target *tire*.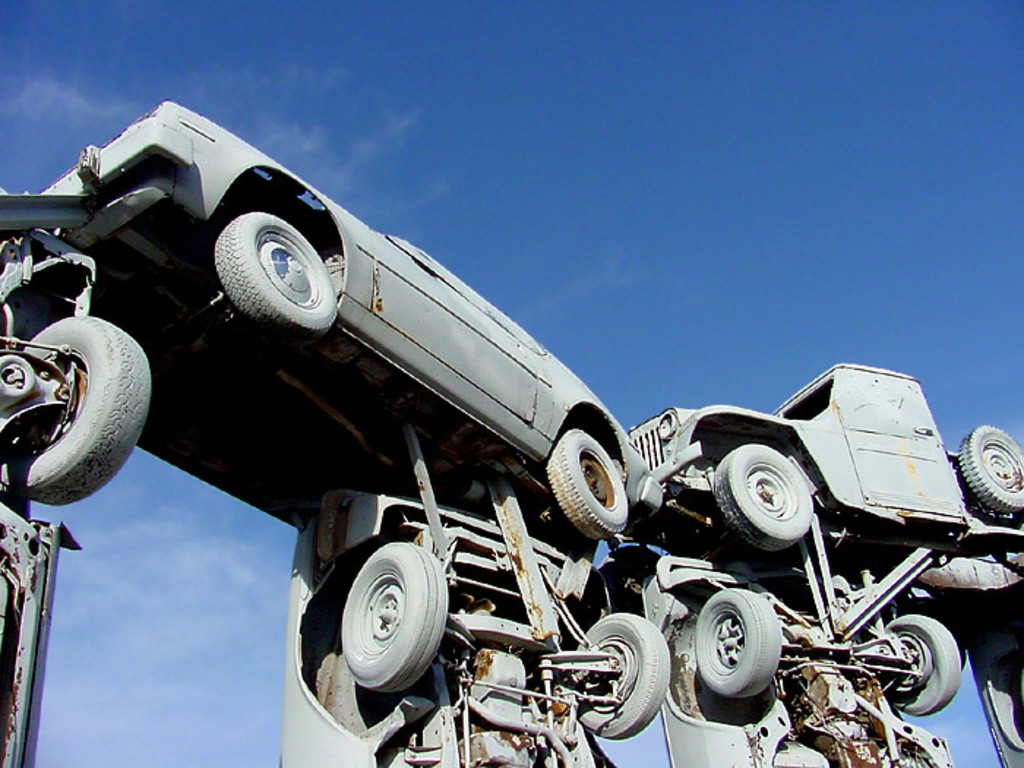
Target region: <bbox>212, 211, 335, 336</bbox>.
